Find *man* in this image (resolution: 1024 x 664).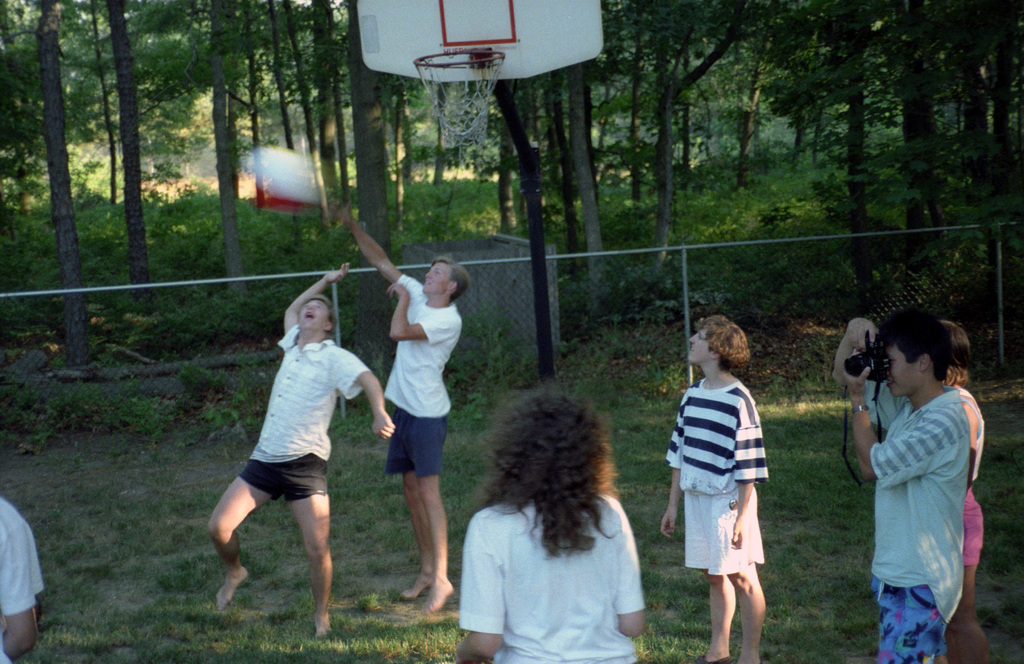
select_region(321, 198, 467, 619).
